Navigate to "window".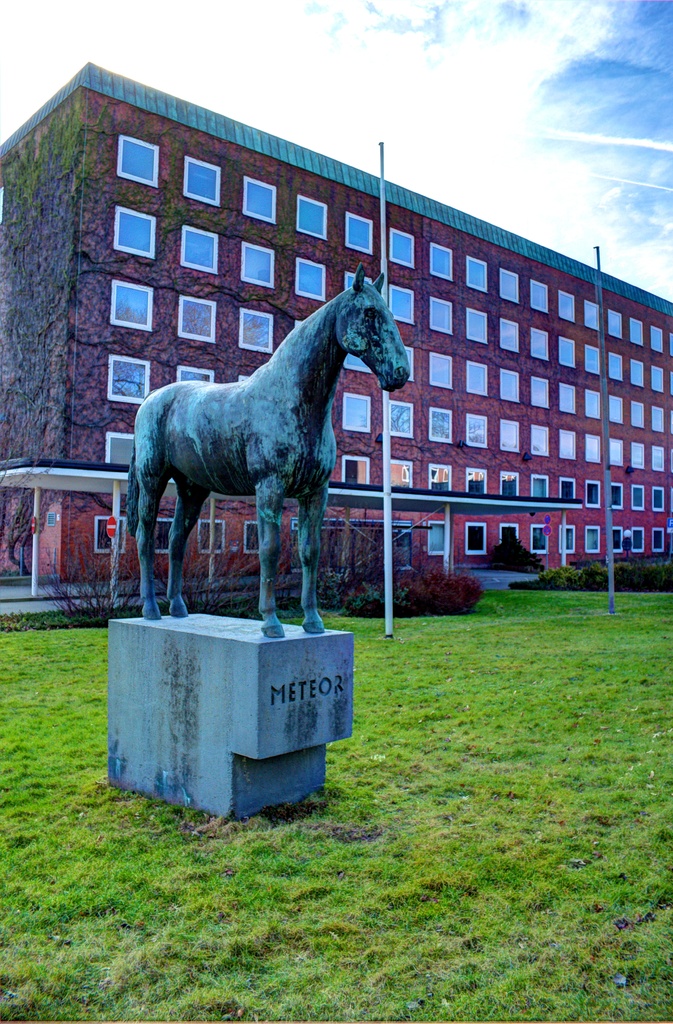
Navigation target: x1=610, y1=436, x2=626, y2=465.
